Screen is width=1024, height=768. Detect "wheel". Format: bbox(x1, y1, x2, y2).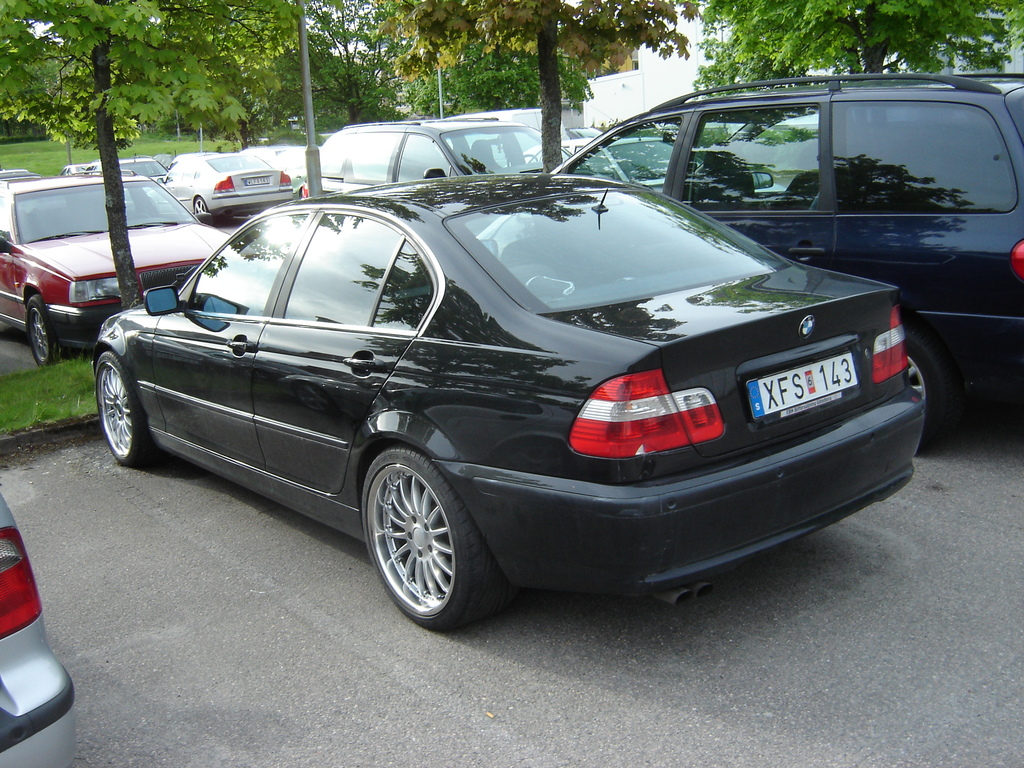
bbox(97, 352, 154, 467).
